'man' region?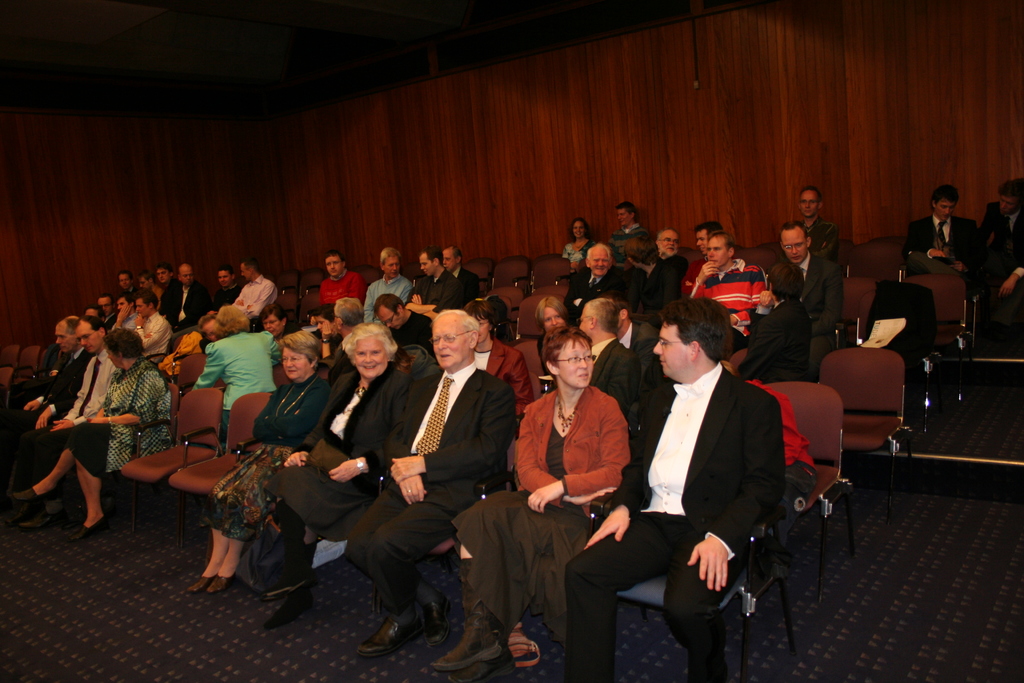
left=438, top=245, right=479, bottom=306
